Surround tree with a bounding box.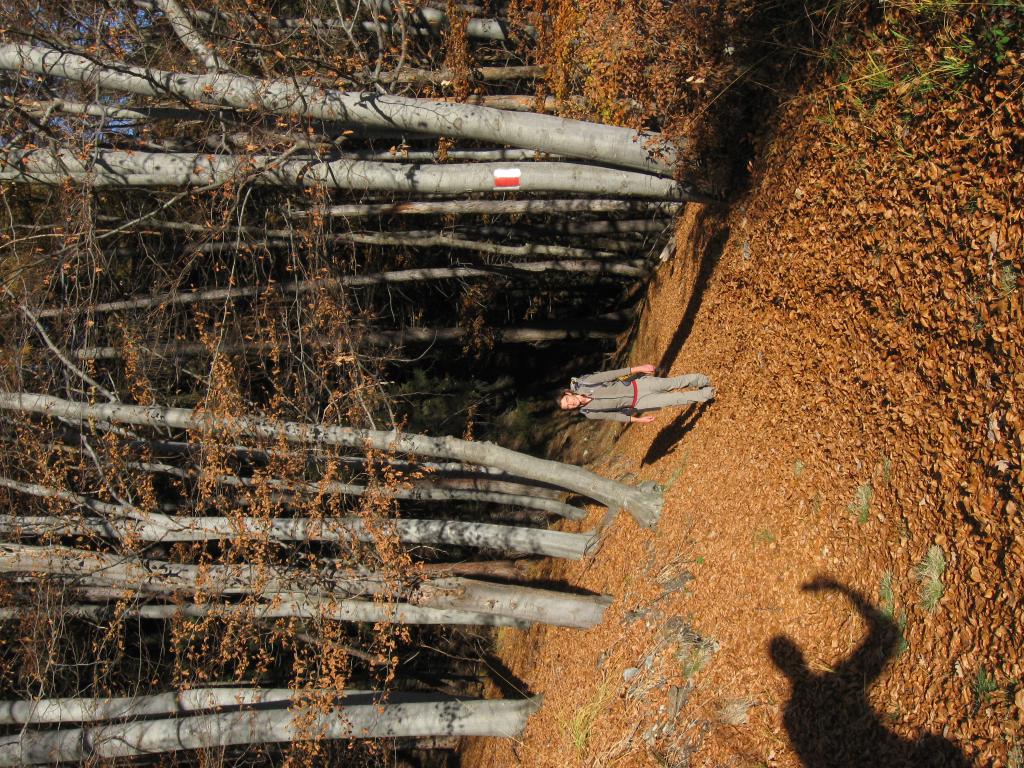
[0,410,510,679].
